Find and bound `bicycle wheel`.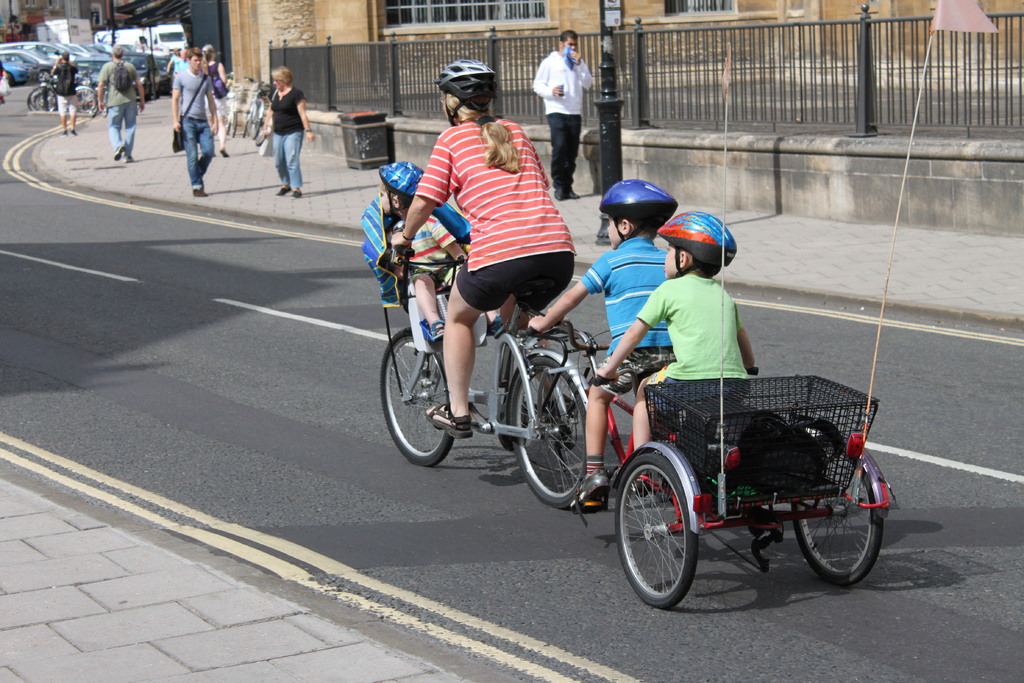
Bound: 614, 452, 701, 612.
